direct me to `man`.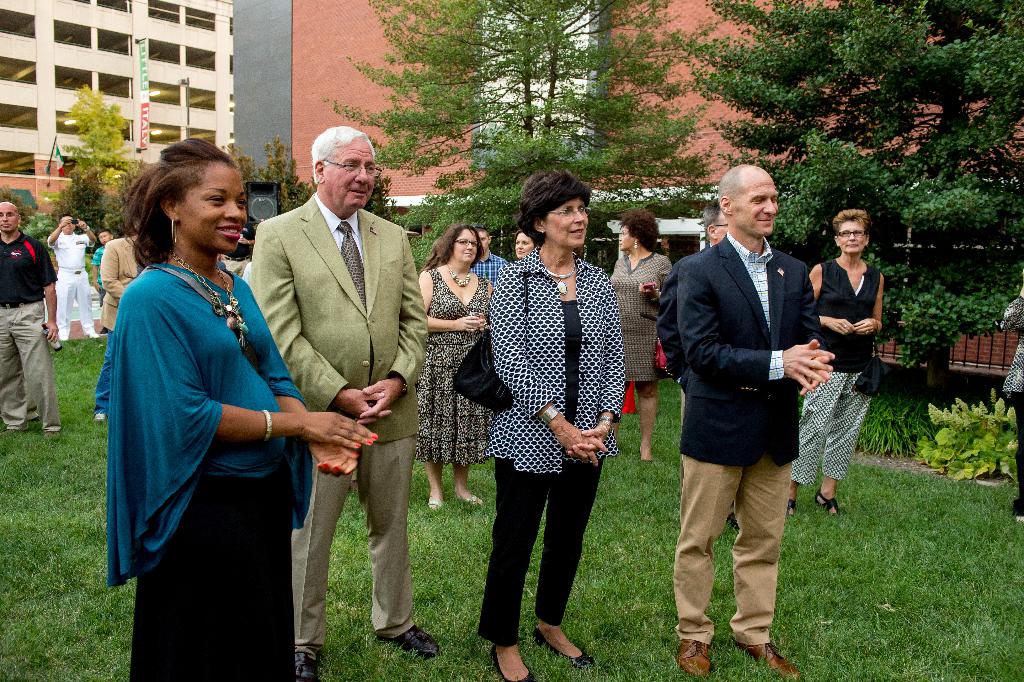
Direction: rect(0, 194, 65, 445).
